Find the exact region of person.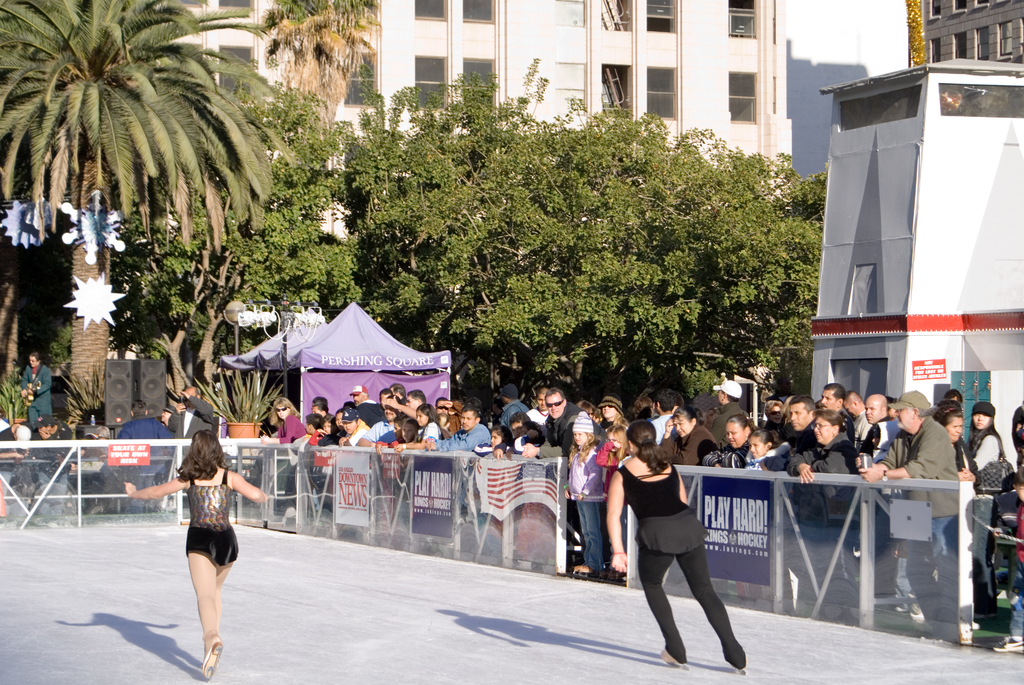
Exact region: box(346, 383, 386, 424).
